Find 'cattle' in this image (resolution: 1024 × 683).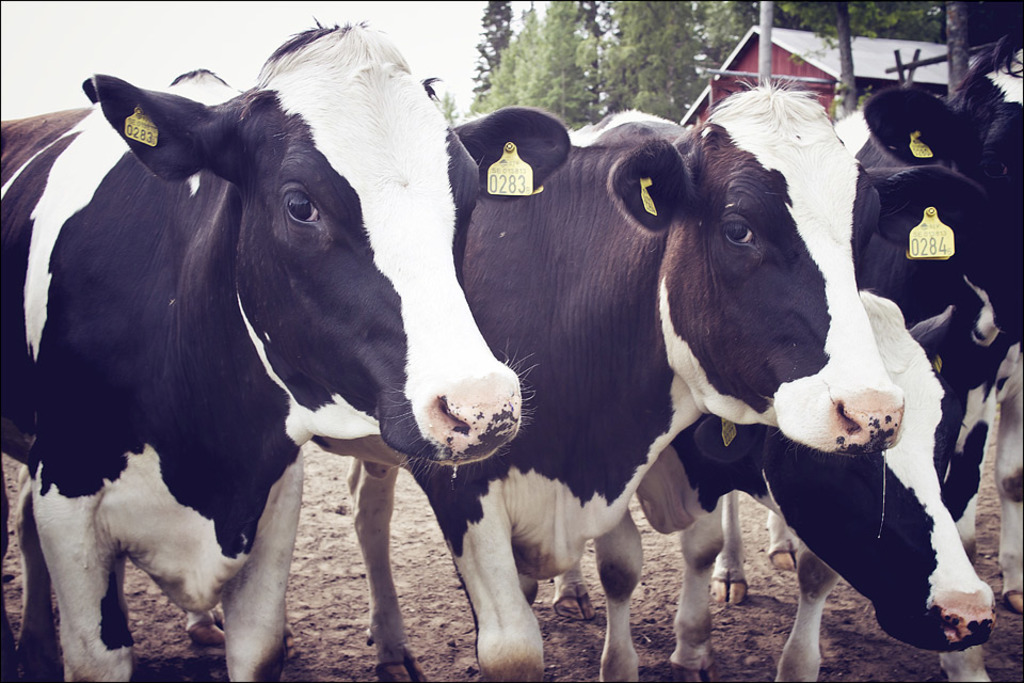
[711, 29, 1023, 682].
